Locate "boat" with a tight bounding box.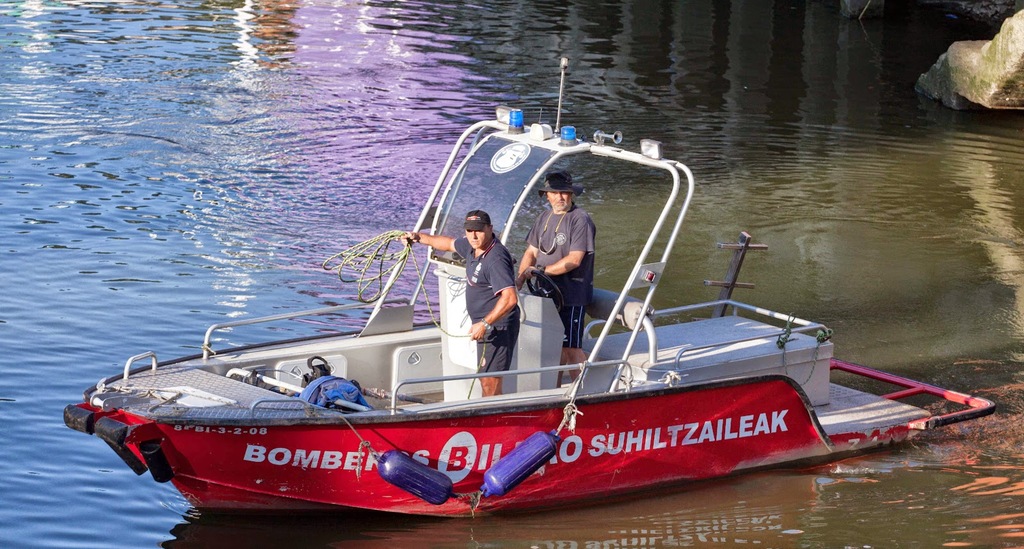
select_region(84, 90, 904, 525).
